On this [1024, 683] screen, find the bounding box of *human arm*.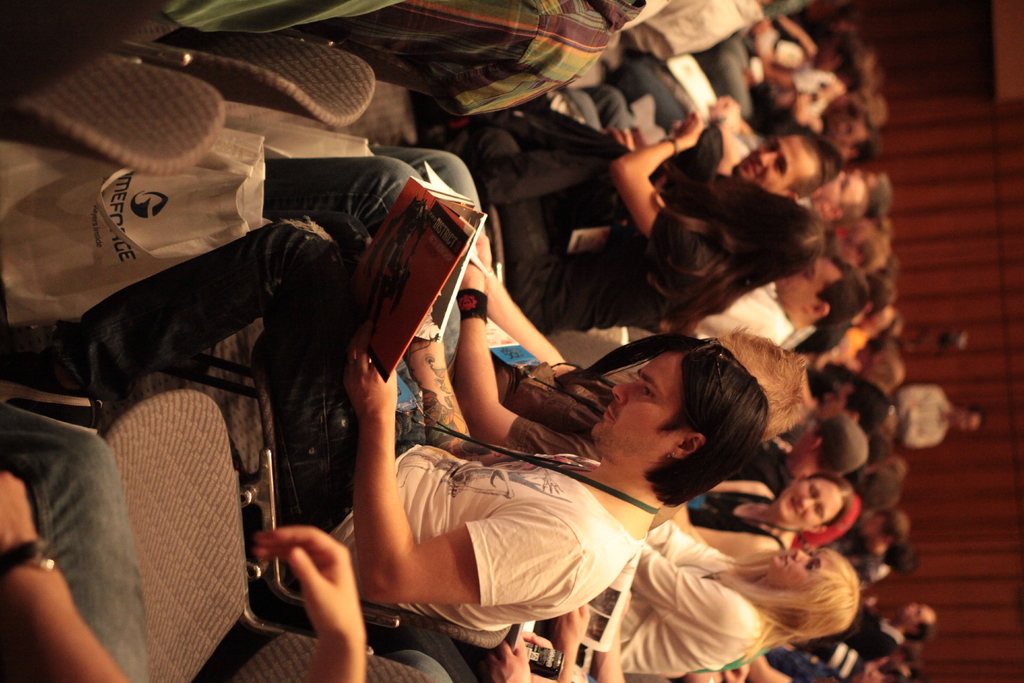
Bounding box: 705:475:764:493.
